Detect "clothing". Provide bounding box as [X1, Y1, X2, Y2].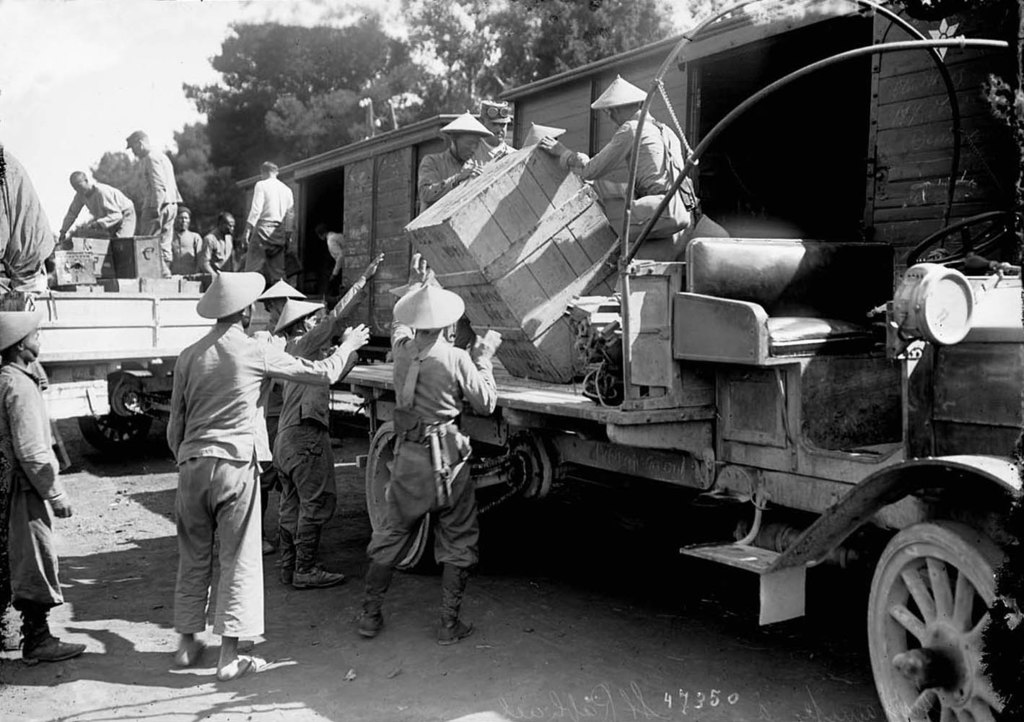
[0, 367, 64, 609].
